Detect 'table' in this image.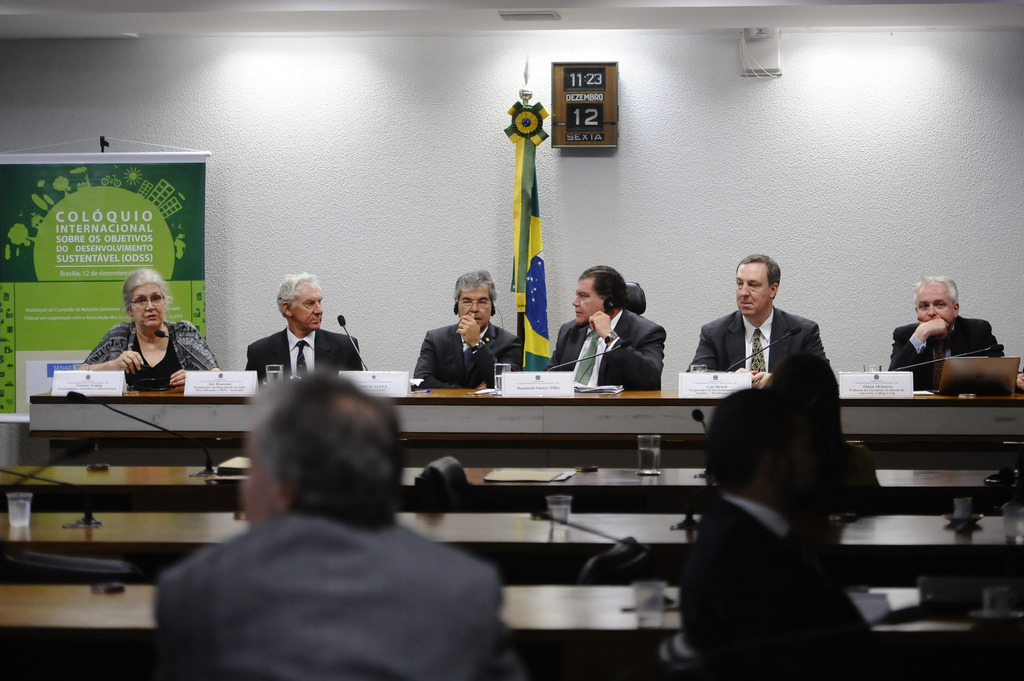
Detection: pyautogui.locateOnScreen(0, 491, 1023, 561).
